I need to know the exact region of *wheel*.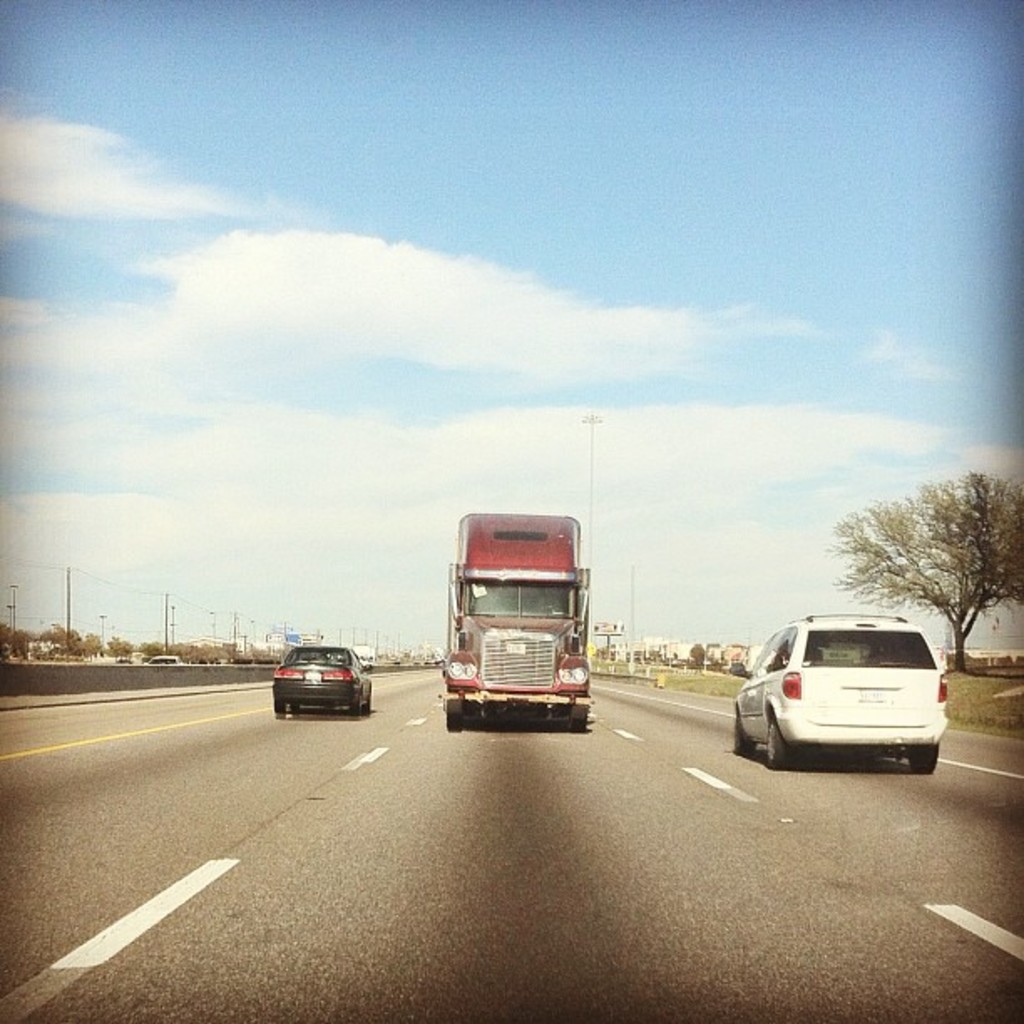
Region: 447 703 468 731.
